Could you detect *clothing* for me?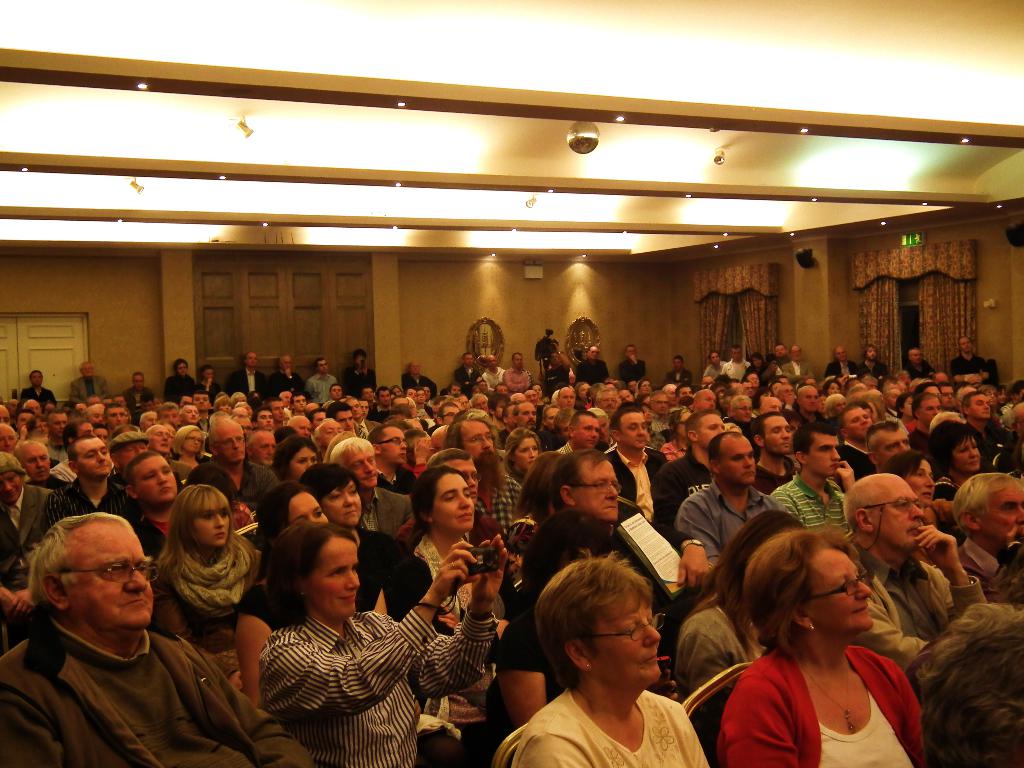
Detection result: region(122, 390, 151, 421).
